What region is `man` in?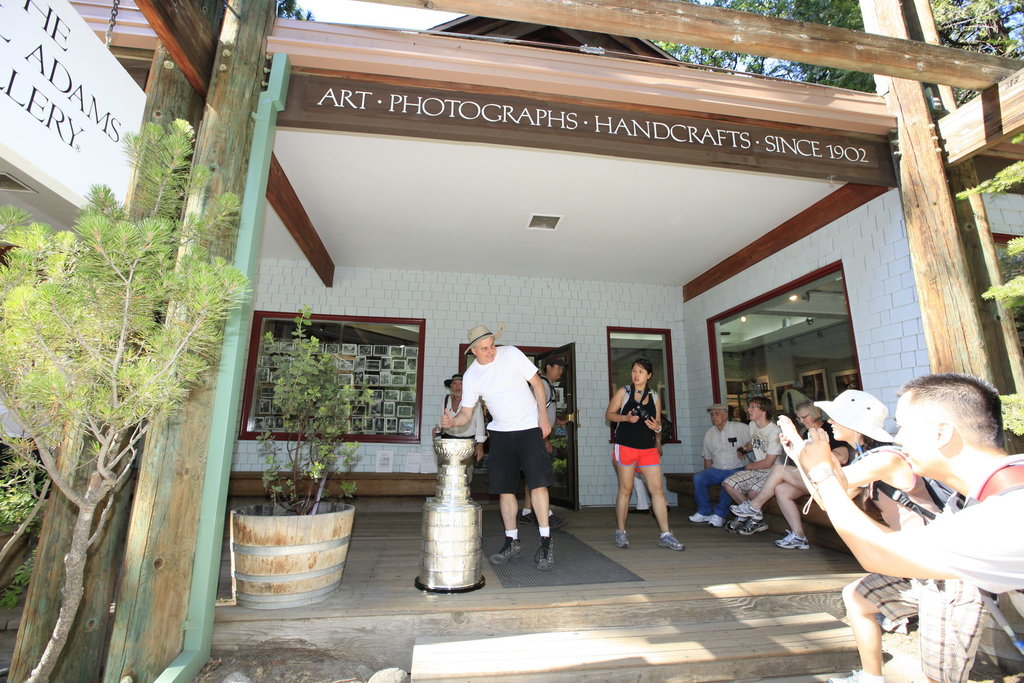
(x1=717, y1=399, x2=780, y2=532).
